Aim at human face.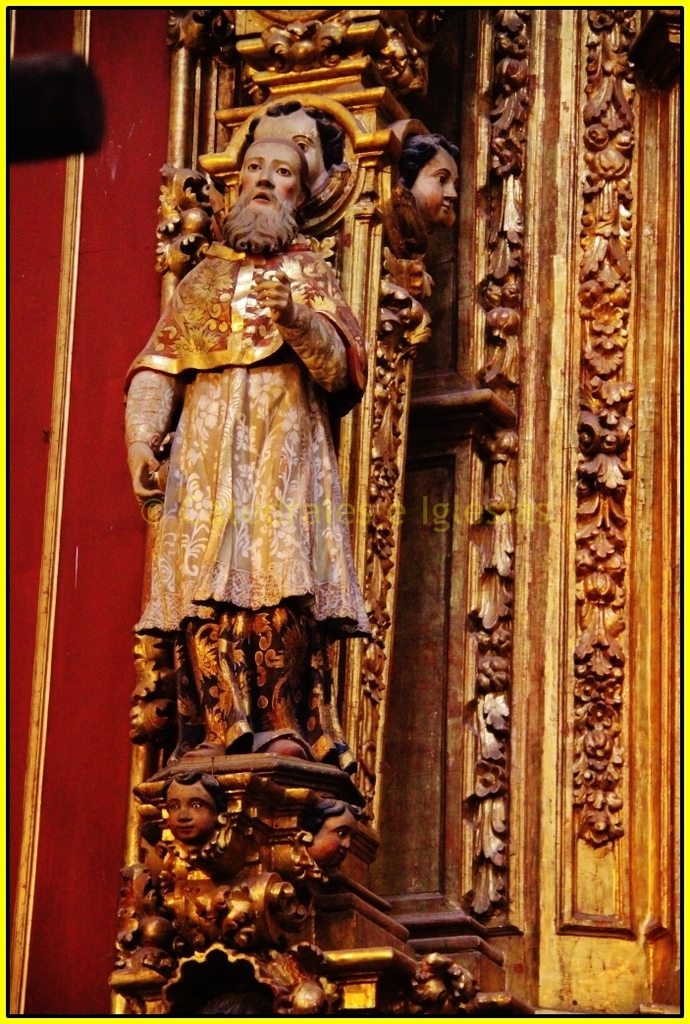
Aimed at locate(310, 812, 355, 869).
